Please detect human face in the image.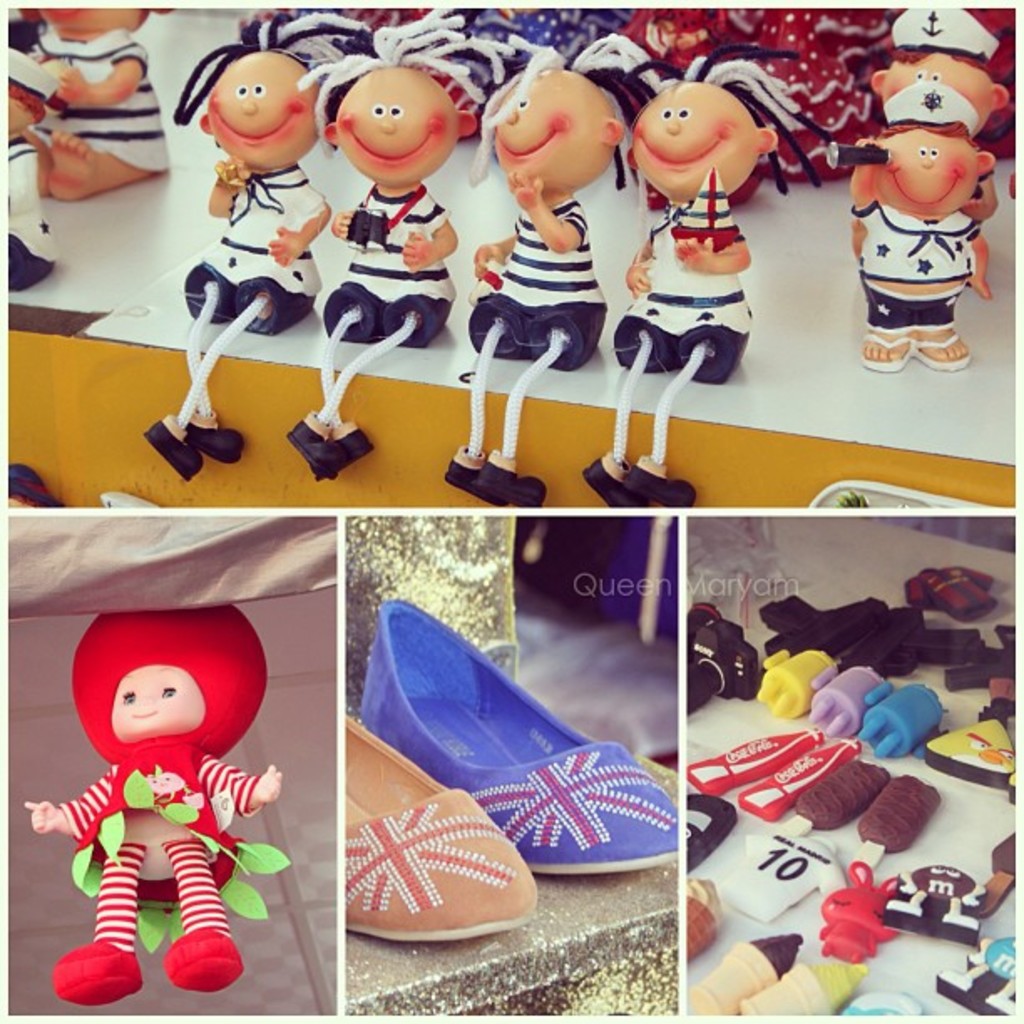
x1=335 y1=75 x2=455 y2=189.
